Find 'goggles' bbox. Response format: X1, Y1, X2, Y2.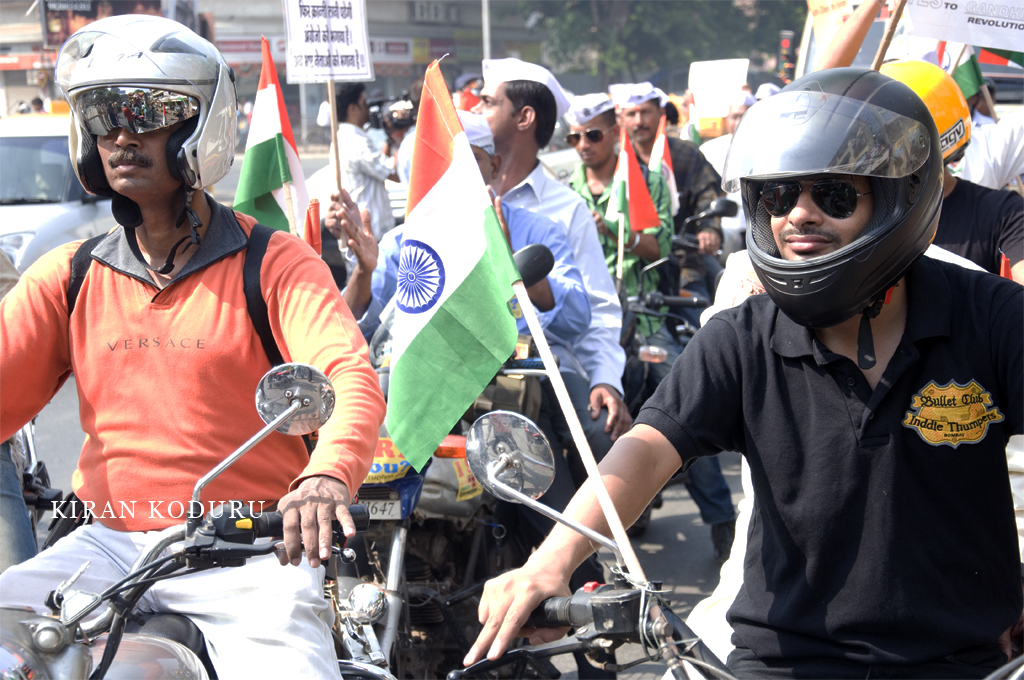
66, 82, 200, 134.
